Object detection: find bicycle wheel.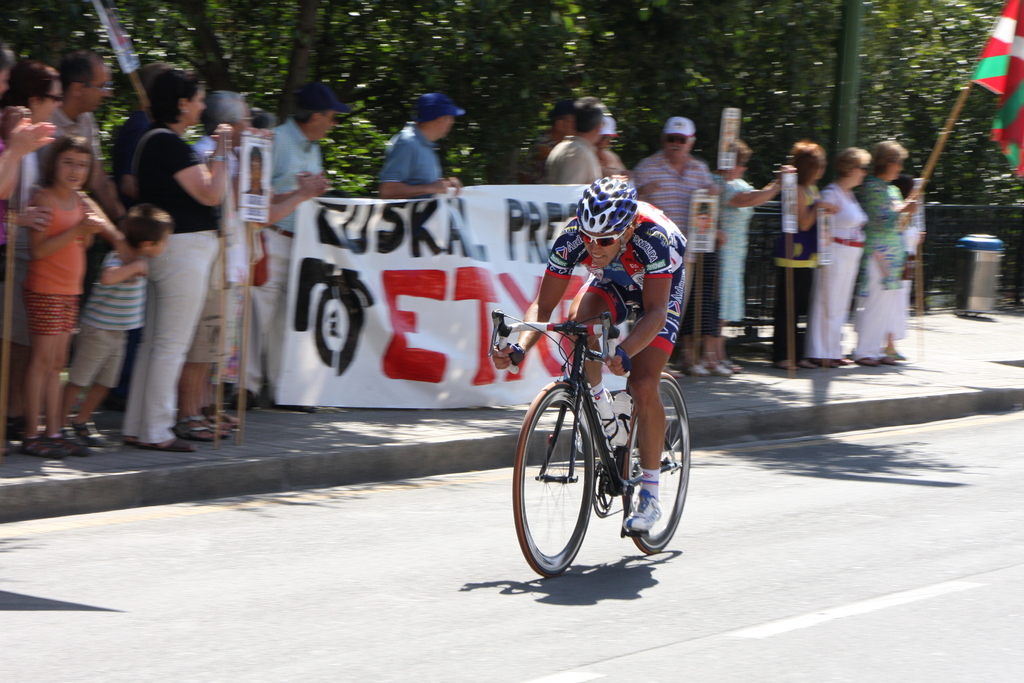
(left=524, top=383, right=623, bottom=582).
